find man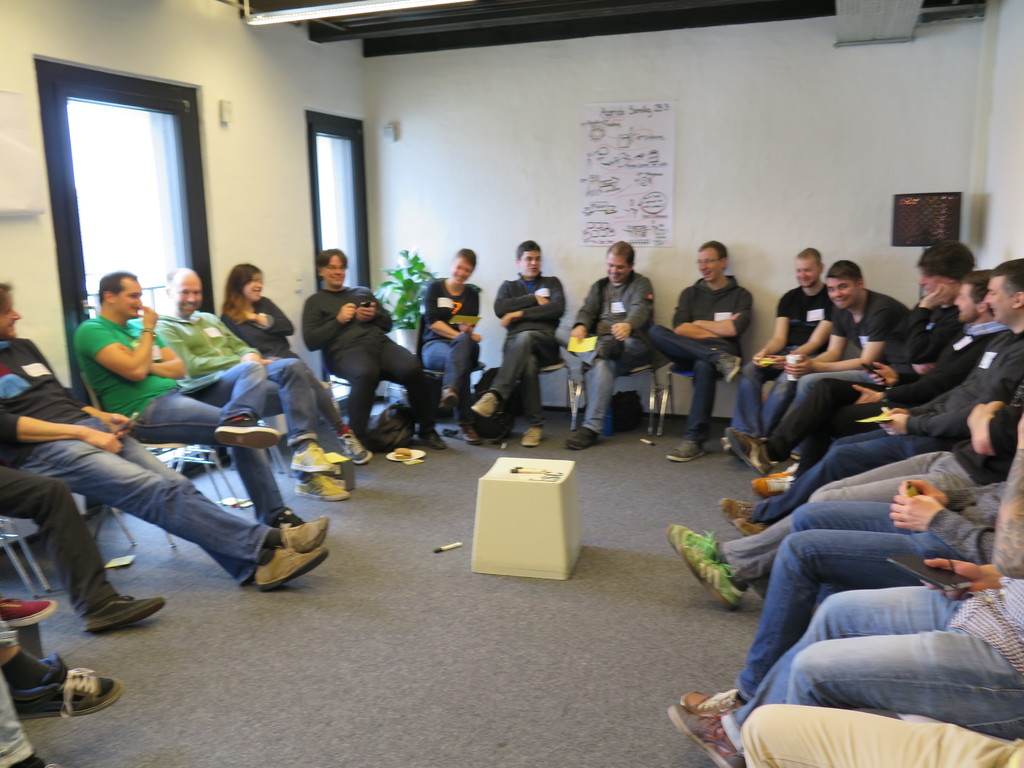
<region>74, 273, 308, 522</region>
